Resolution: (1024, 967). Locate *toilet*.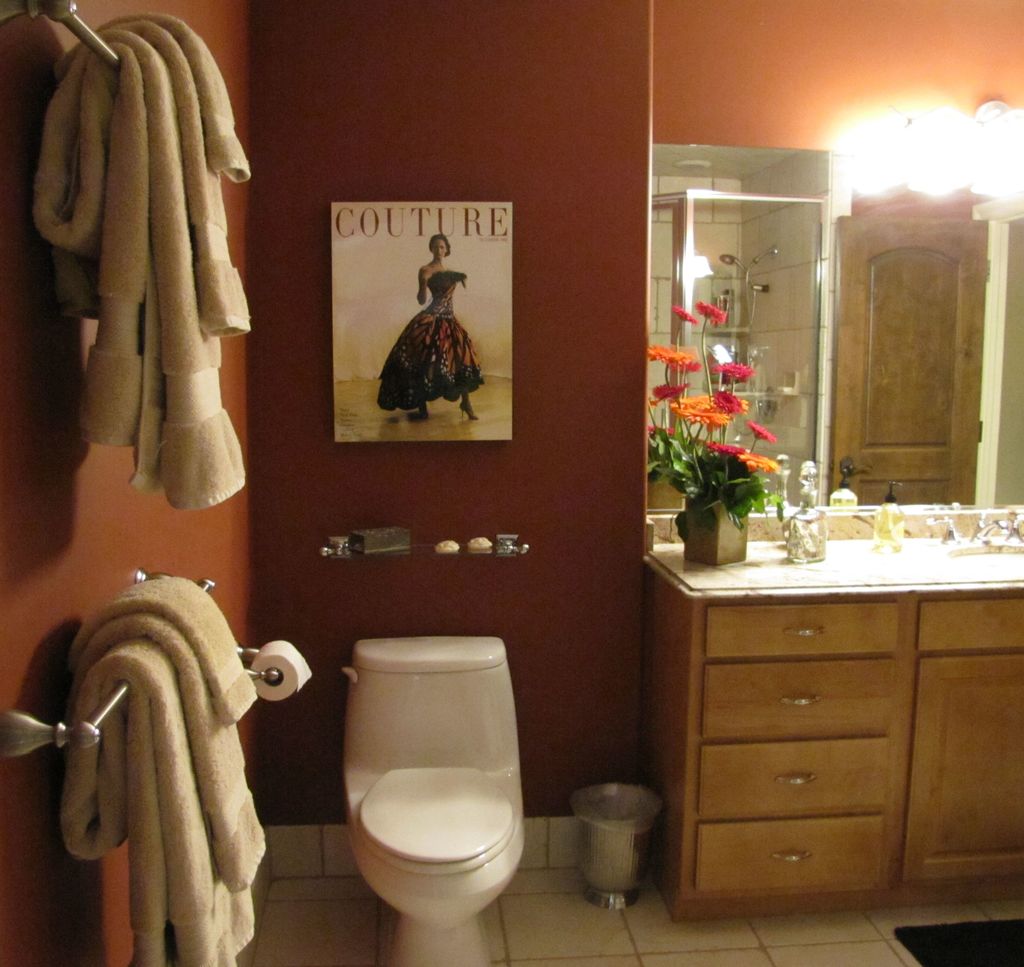
select_region(323, 609, 531, 966).
